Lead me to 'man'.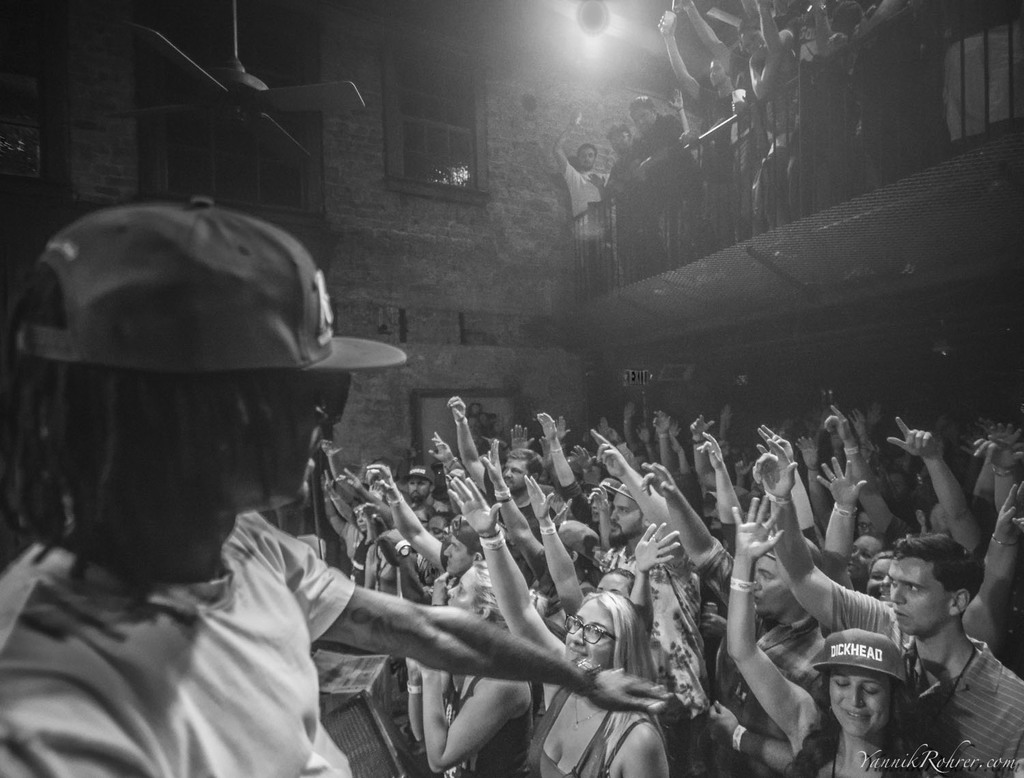
Lead to 627 91 708 263.
